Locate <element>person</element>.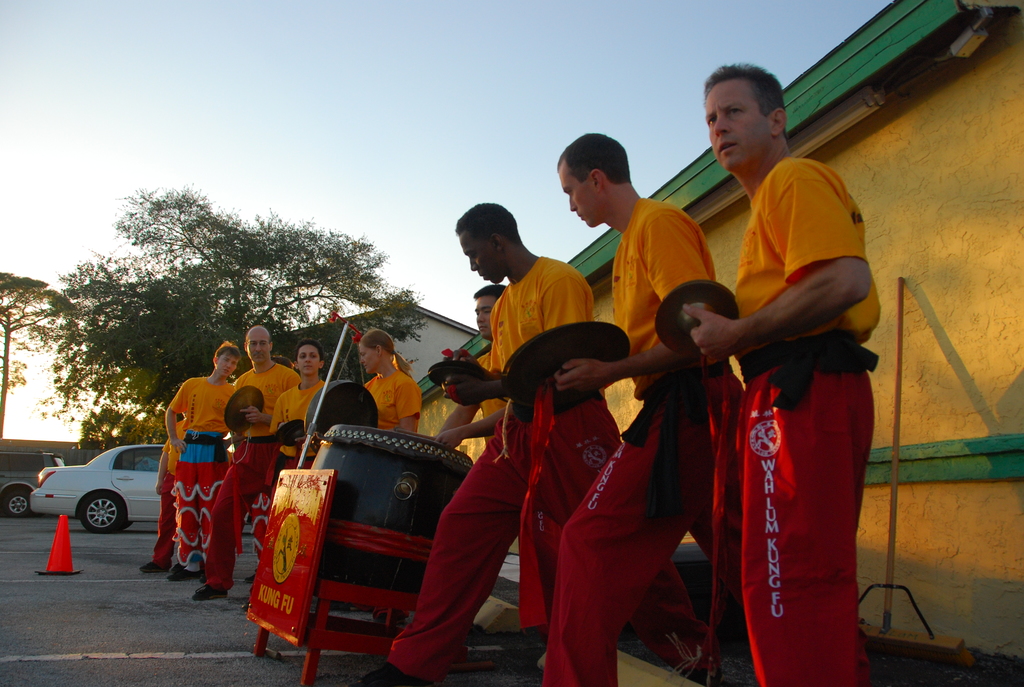
Bounding box: BBox(428, 280, 504, 463).
